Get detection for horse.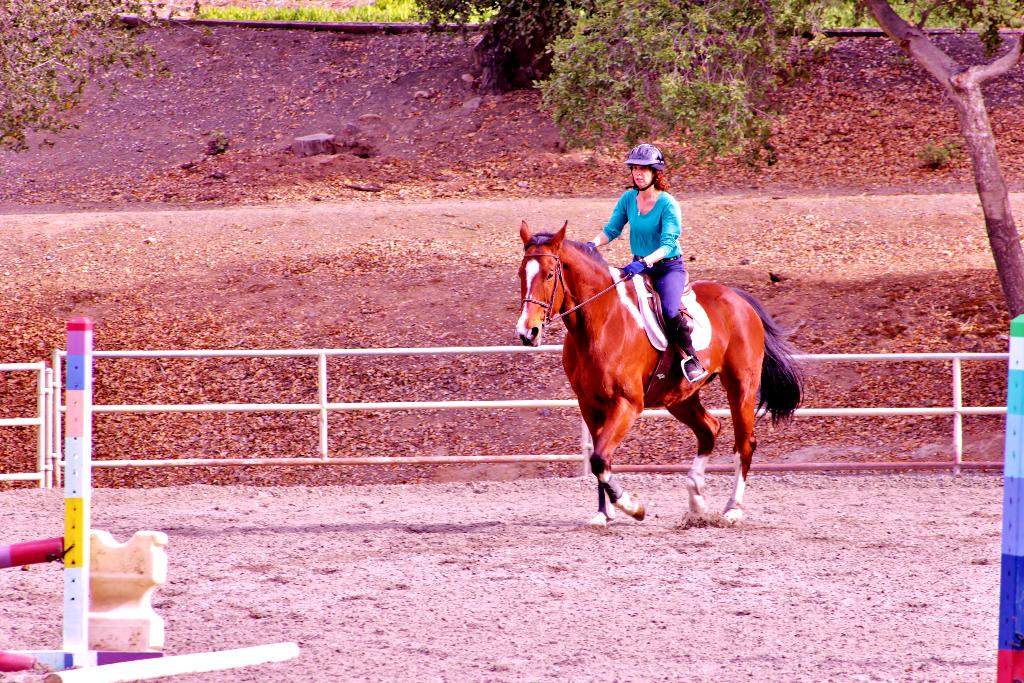
Detection: BBox(514, 220, 801, 520).
